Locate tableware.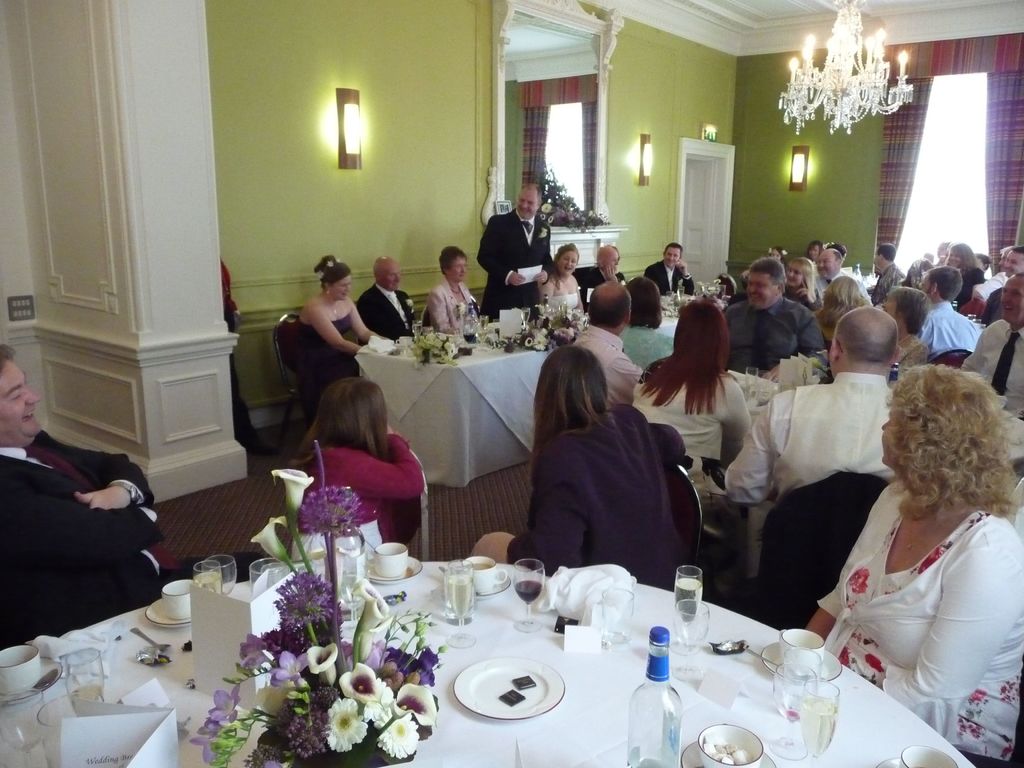
Bounding box: 148 598 196 628.
